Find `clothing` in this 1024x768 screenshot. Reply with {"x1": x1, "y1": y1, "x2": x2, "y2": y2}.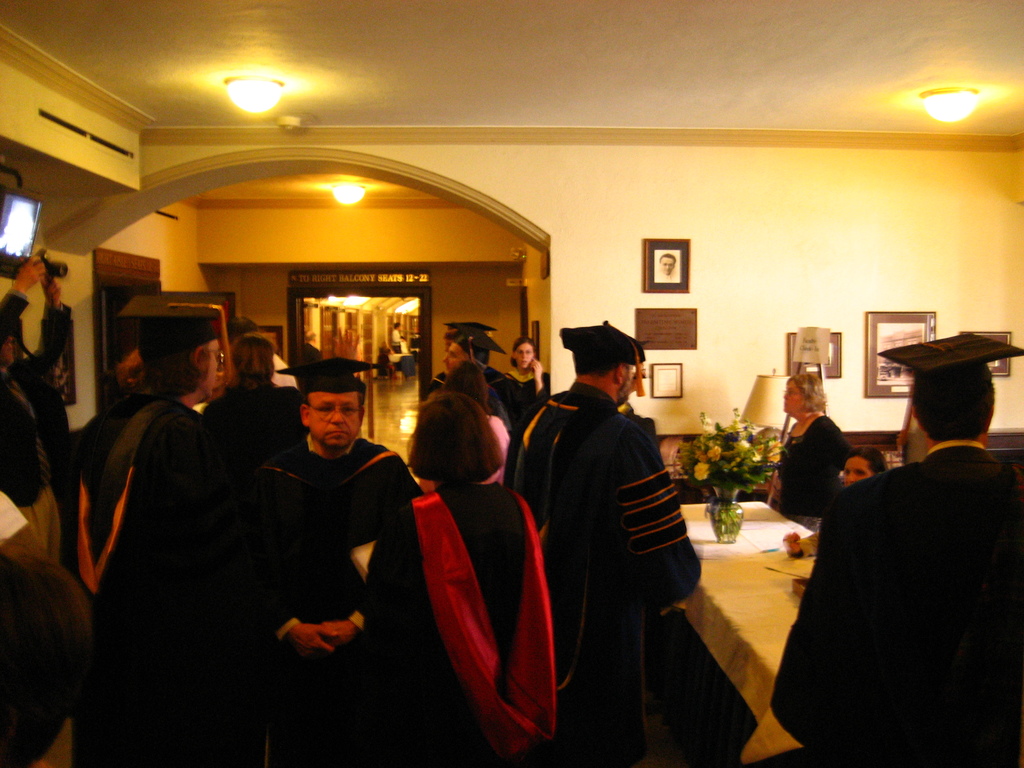
{"x1": 68, "y1": 397, "x2": 216, "y2": 767}.
